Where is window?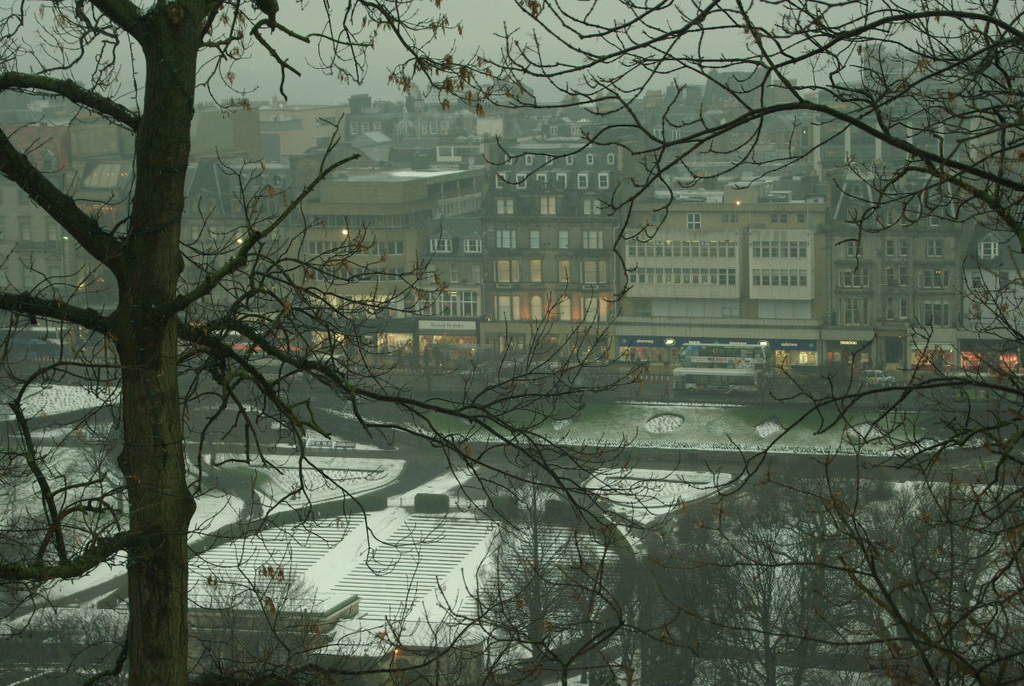
{"left": 978, "top": 233, "right": 998, "bottom": 266}.
